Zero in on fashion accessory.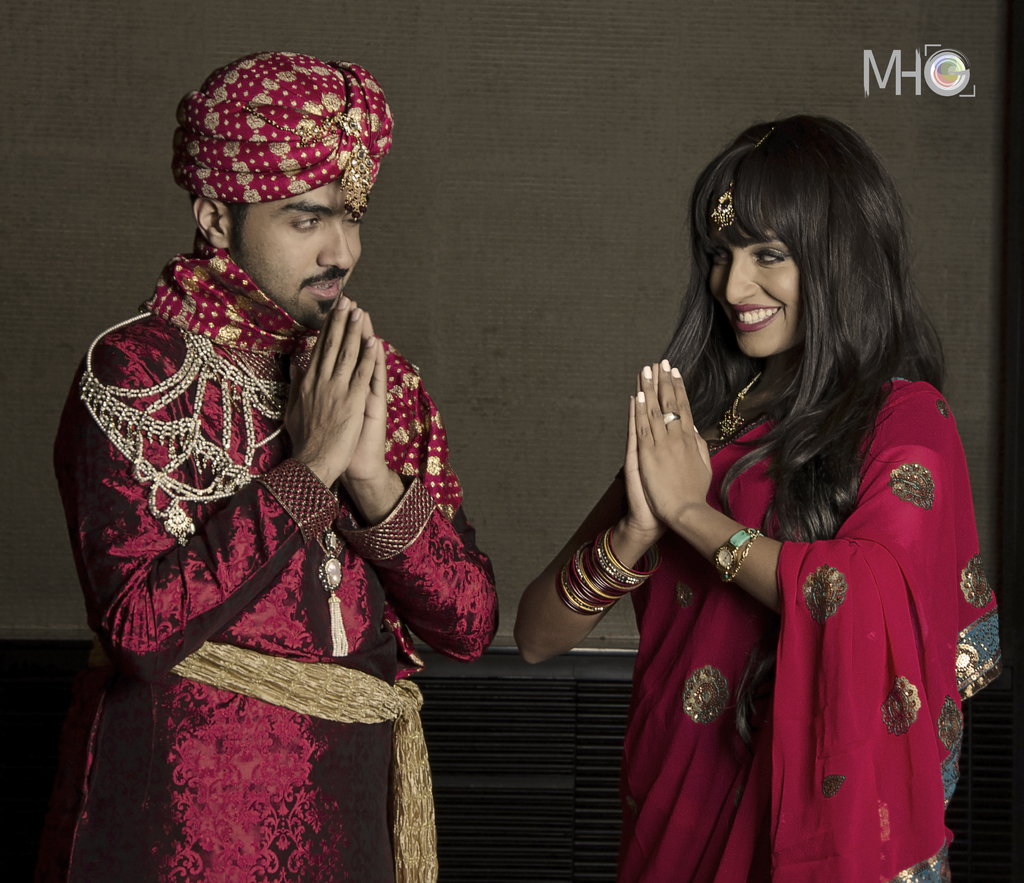
Zeroed in: [718,369,759,440].
